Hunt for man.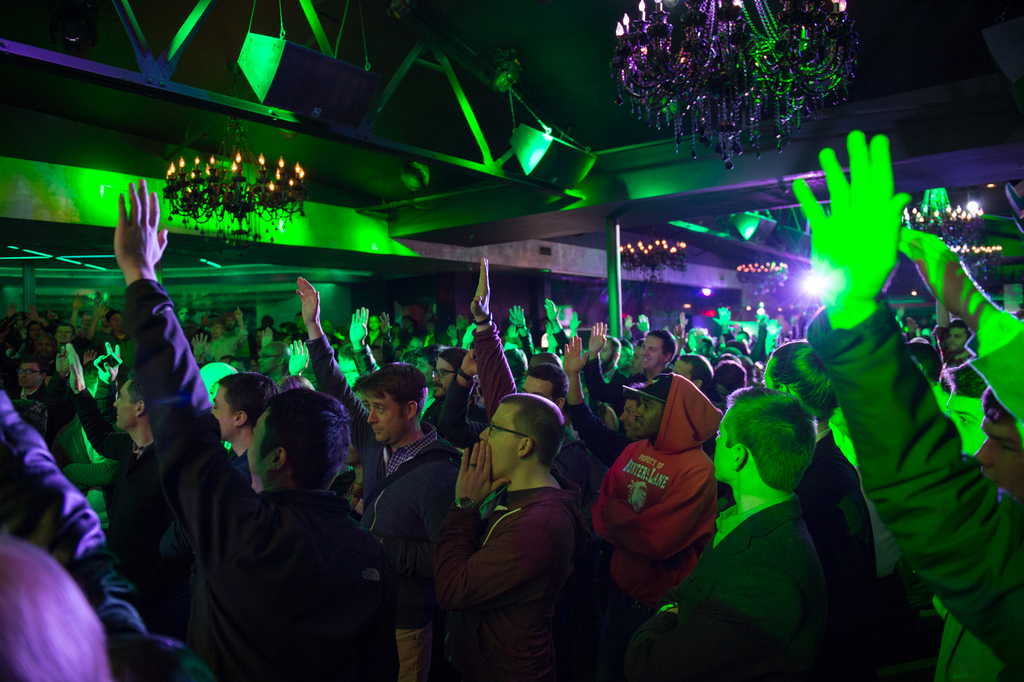
Hunted down at crop(452, 255, 600, 539).
